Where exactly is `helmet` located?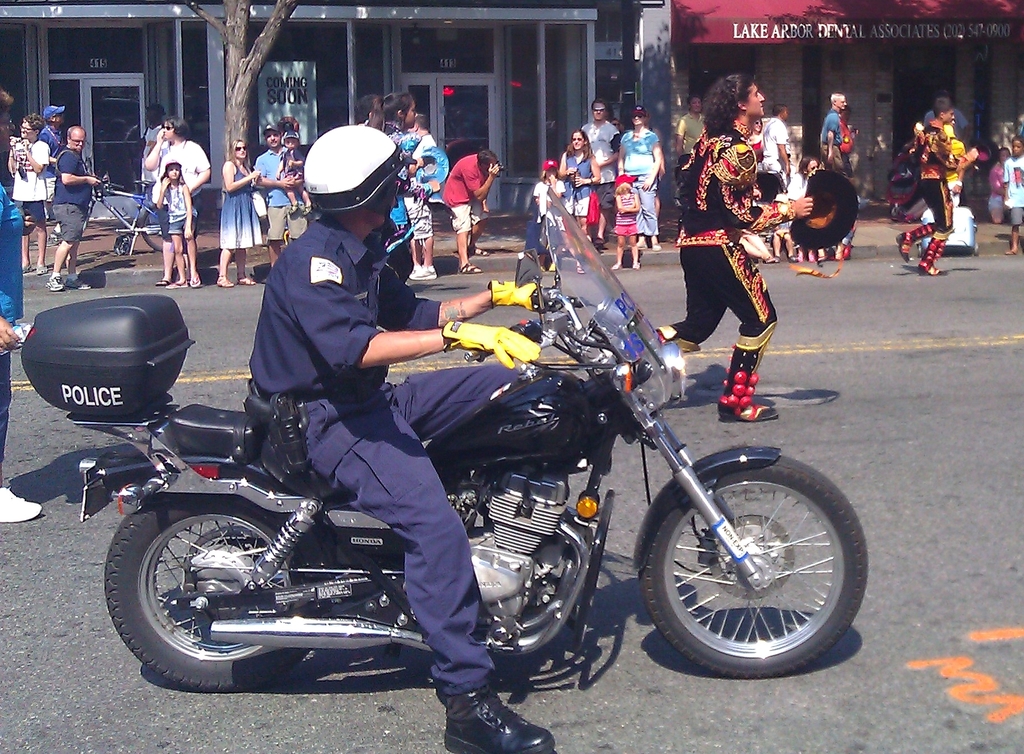
Its bounding box is select_region(305, 122, 410, 247).
